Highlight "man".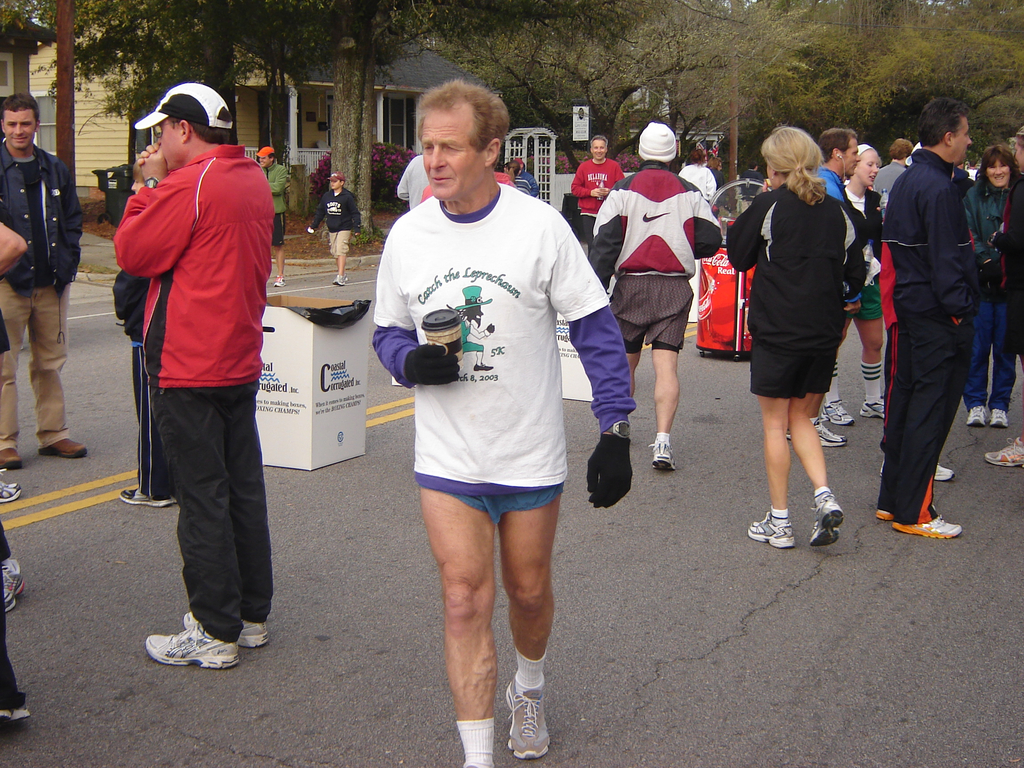
Highlighted region: <region>777, 124, 850, 451</region>.
